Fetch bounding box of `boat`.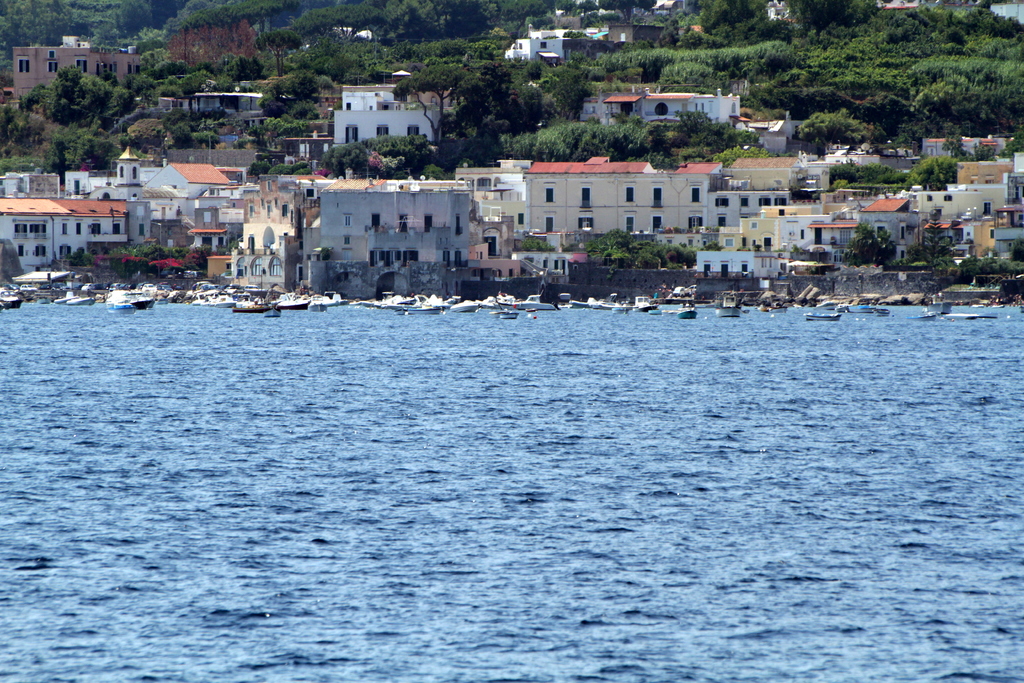
Bbox: bbox=(904, 311, 938, 323).
